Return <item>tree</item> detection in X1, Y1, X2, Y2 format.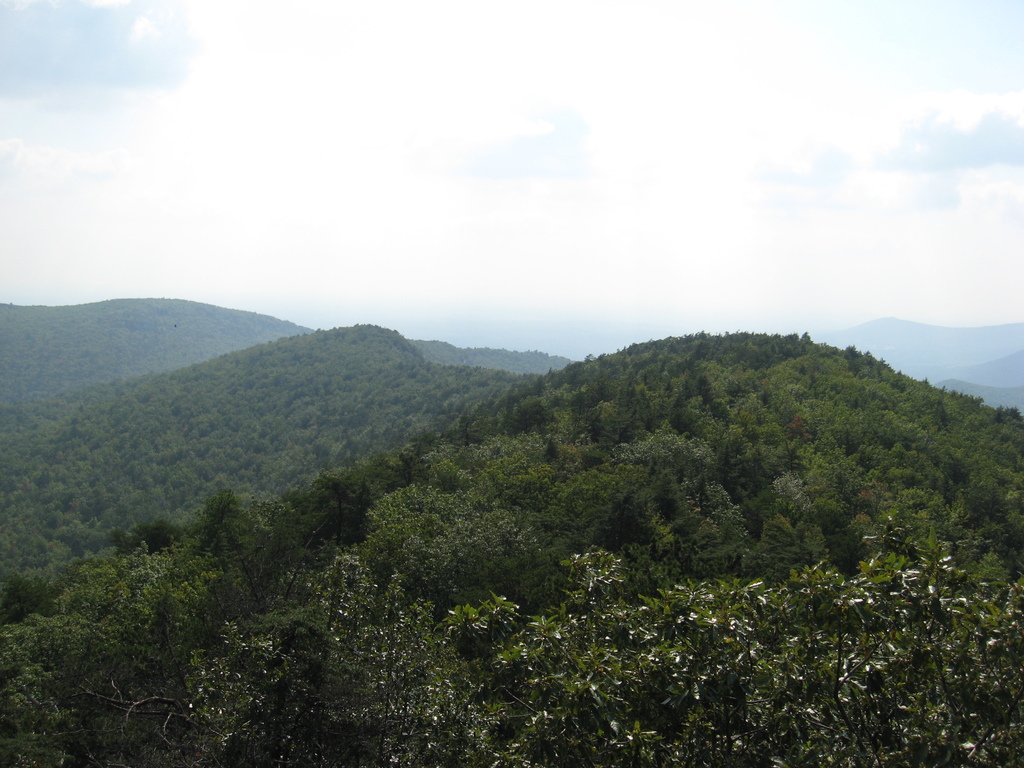
314, 467, 359, 539.
